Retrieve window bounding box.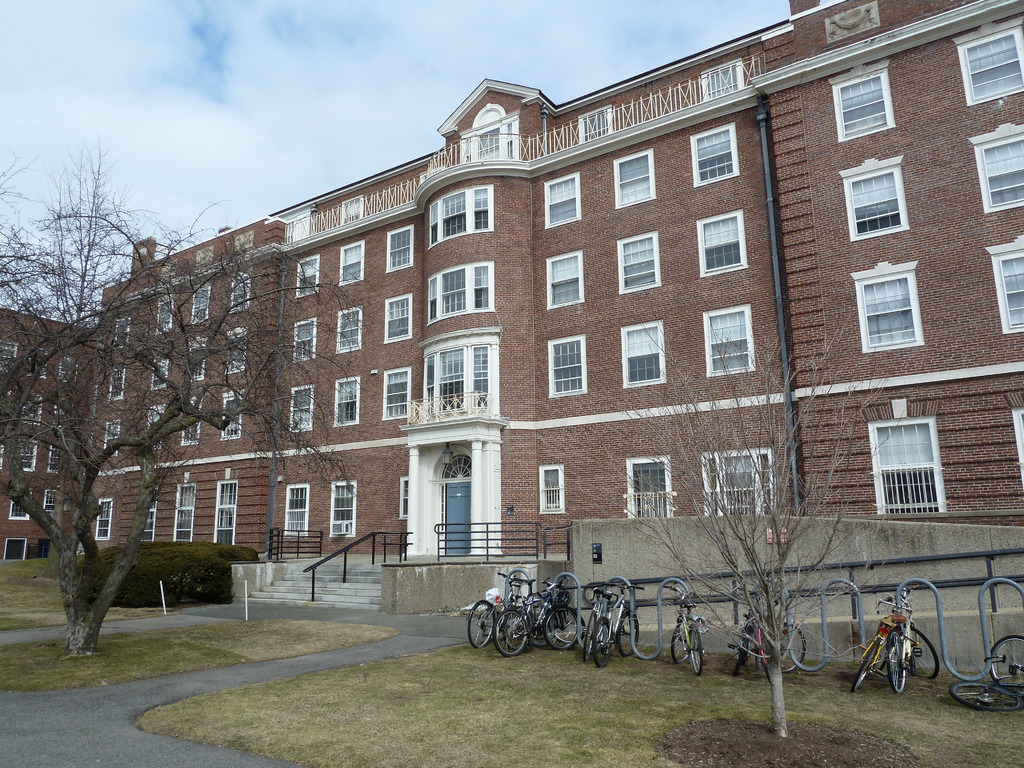
Bounding box: [x1=148, y1=358, x2=166, y2=388].
